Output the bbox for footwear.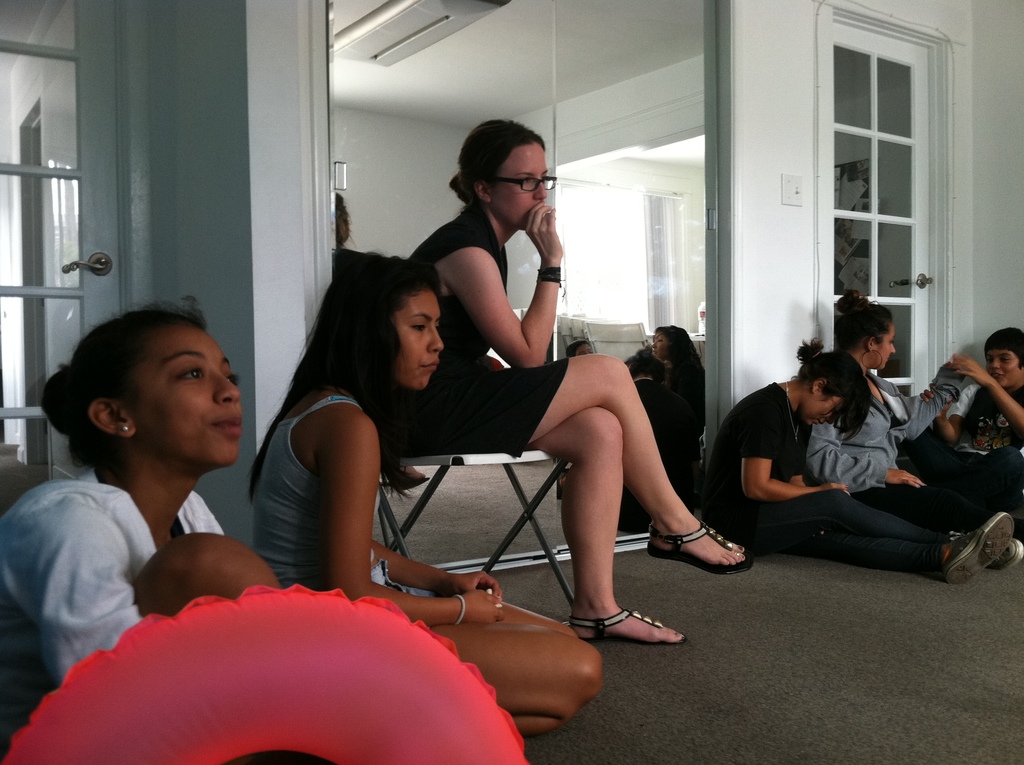
[961,530,1023,585].
